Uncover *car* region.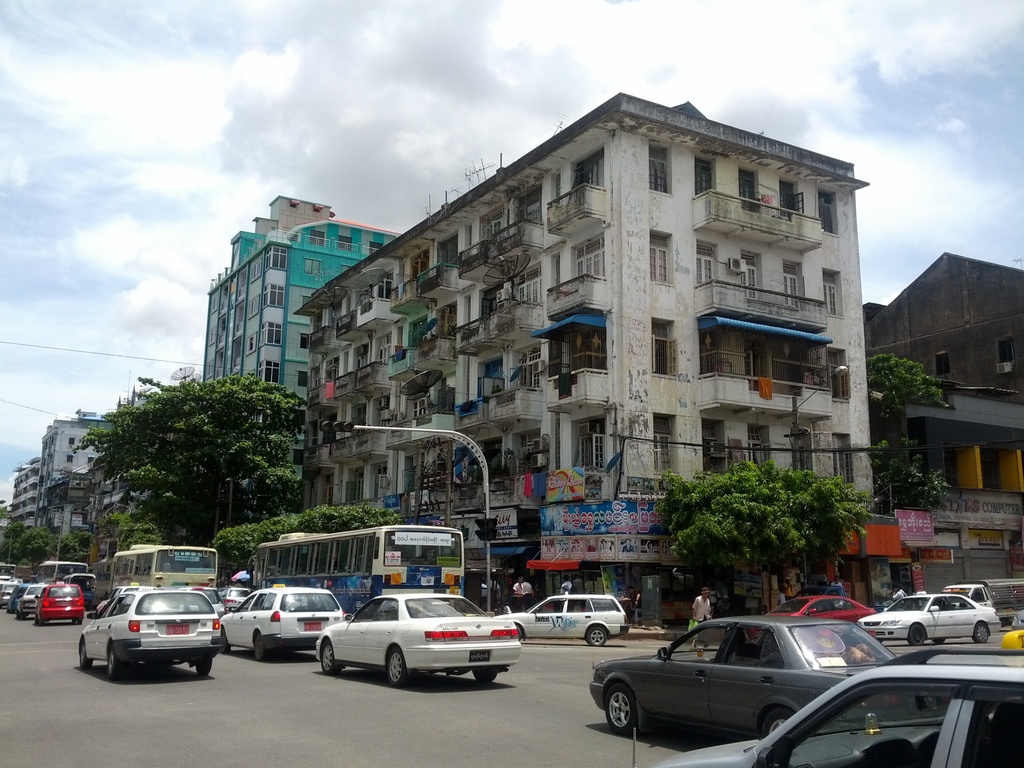
Uncovered: 630,629,1023,767.
